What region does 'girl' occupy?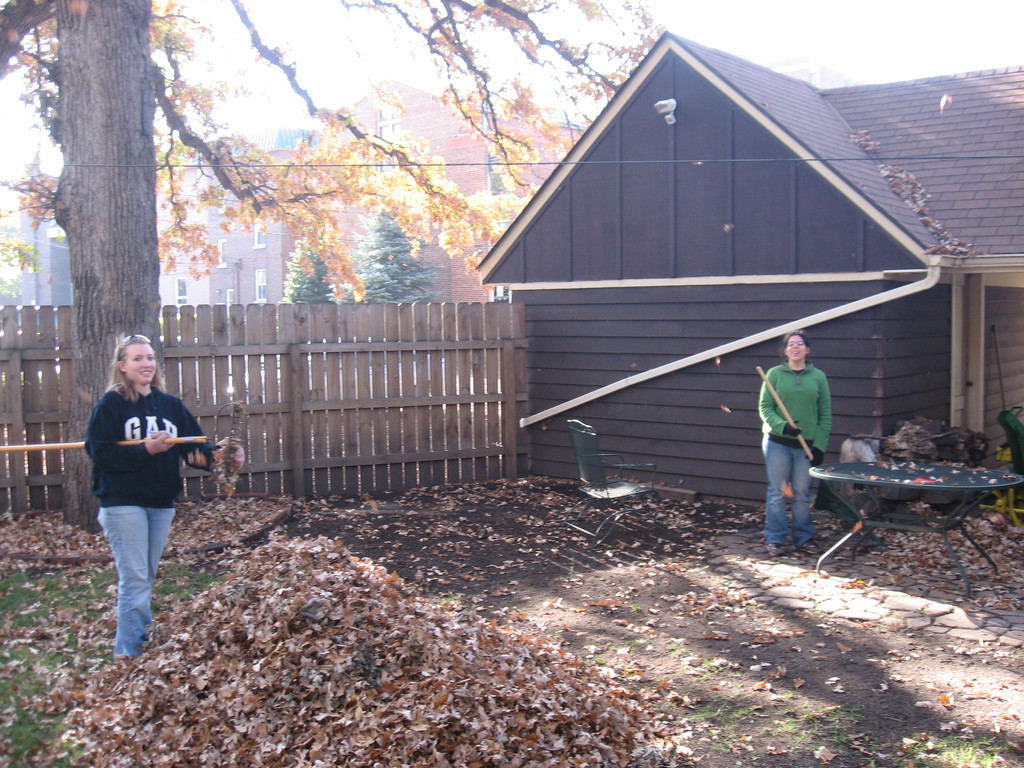
(x1=85, y1=335, x2=210, y2=667).
